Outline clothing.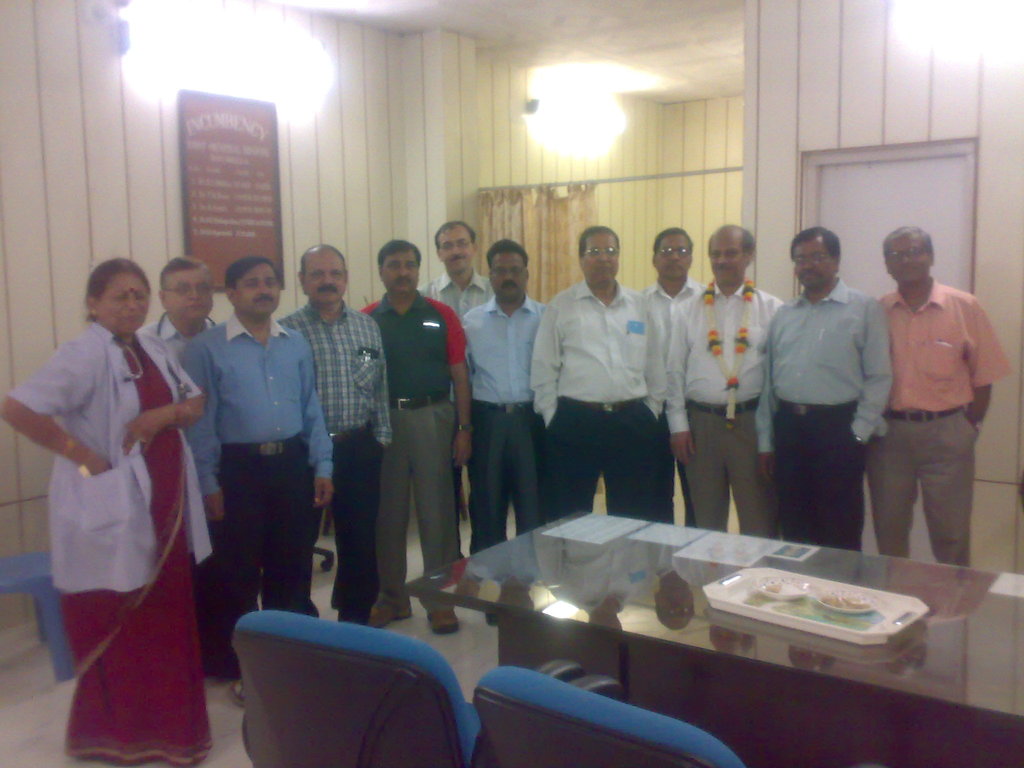
Outline: [141, 311, 212, 356].
